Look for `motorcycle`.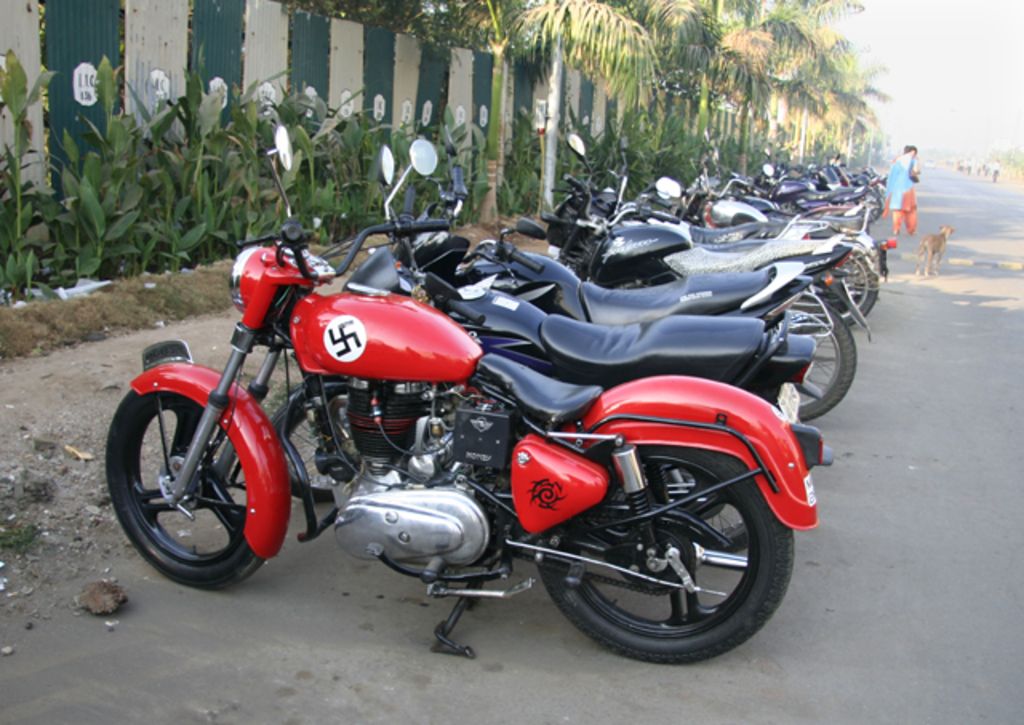
Found: box=[542, 141, 874, 418].
